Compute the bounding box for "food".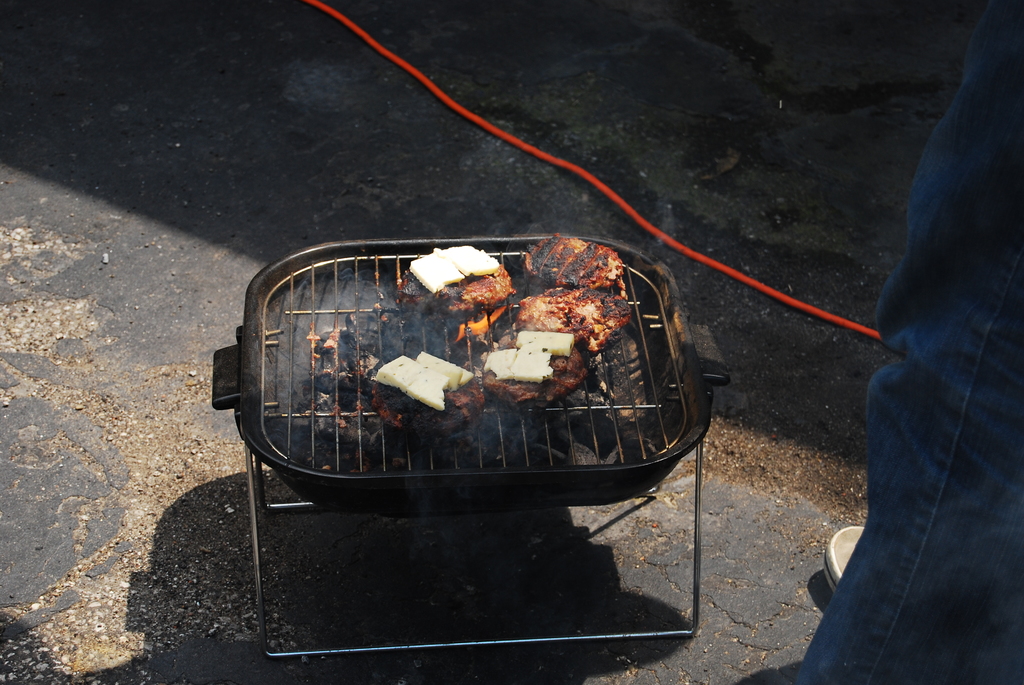
locate(308, 267, 634, 461).
